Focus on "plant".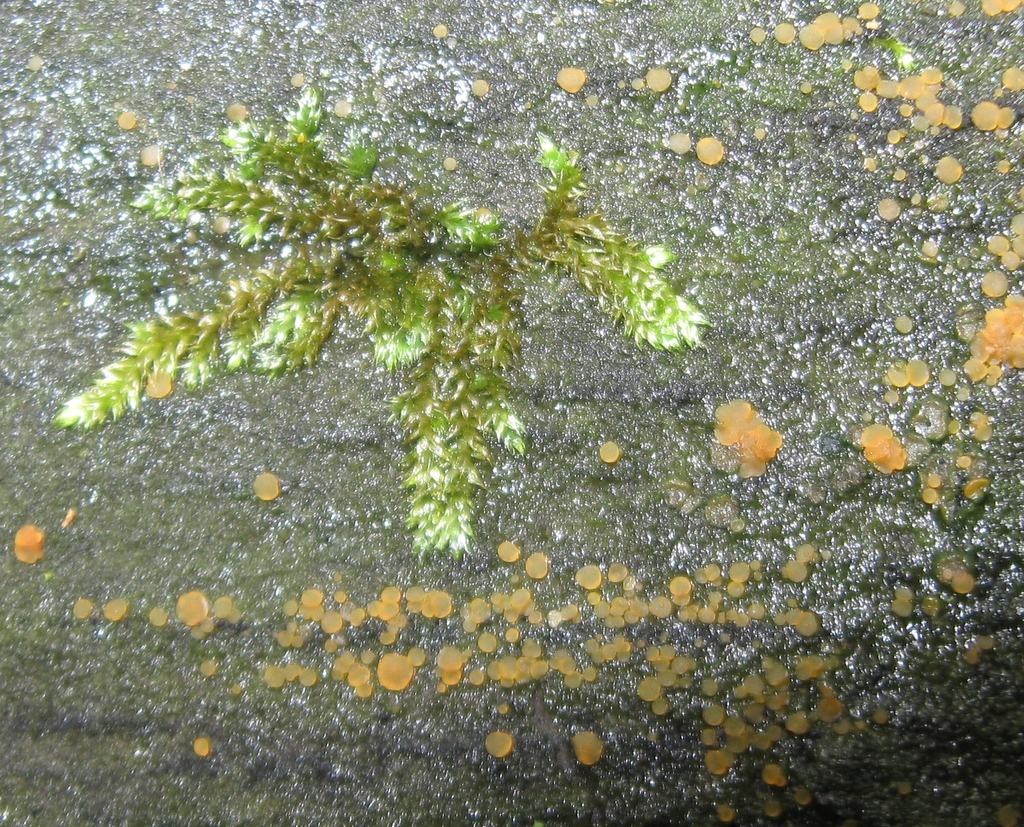
Focused at detection(56, 83, 717, 558).
